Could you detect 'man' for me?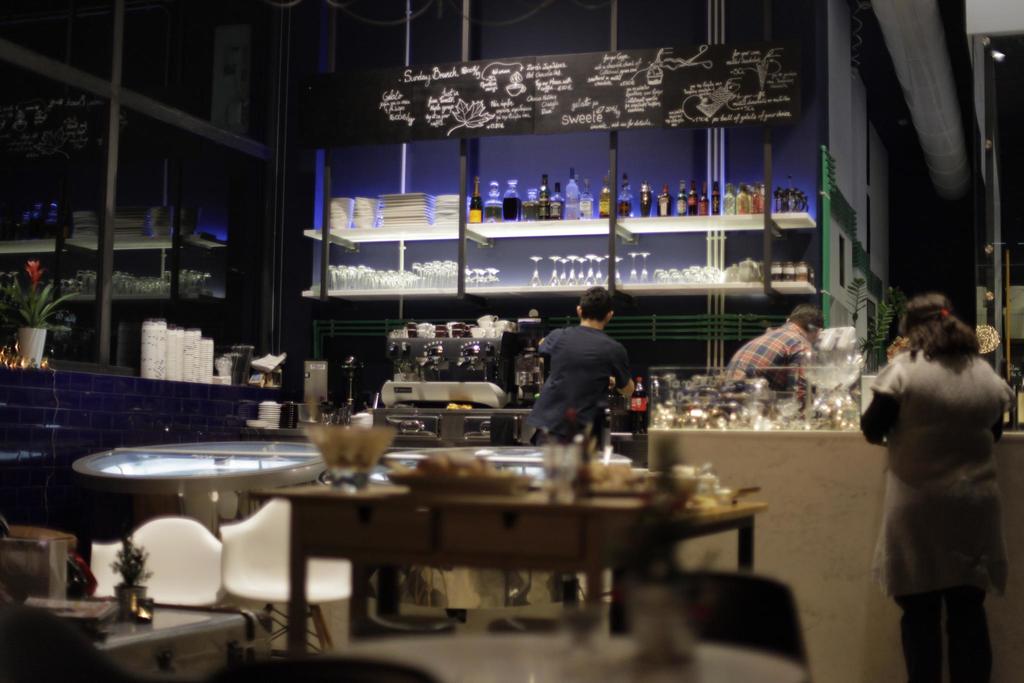
Detection result: BBox(536, 283, 634, 601).
